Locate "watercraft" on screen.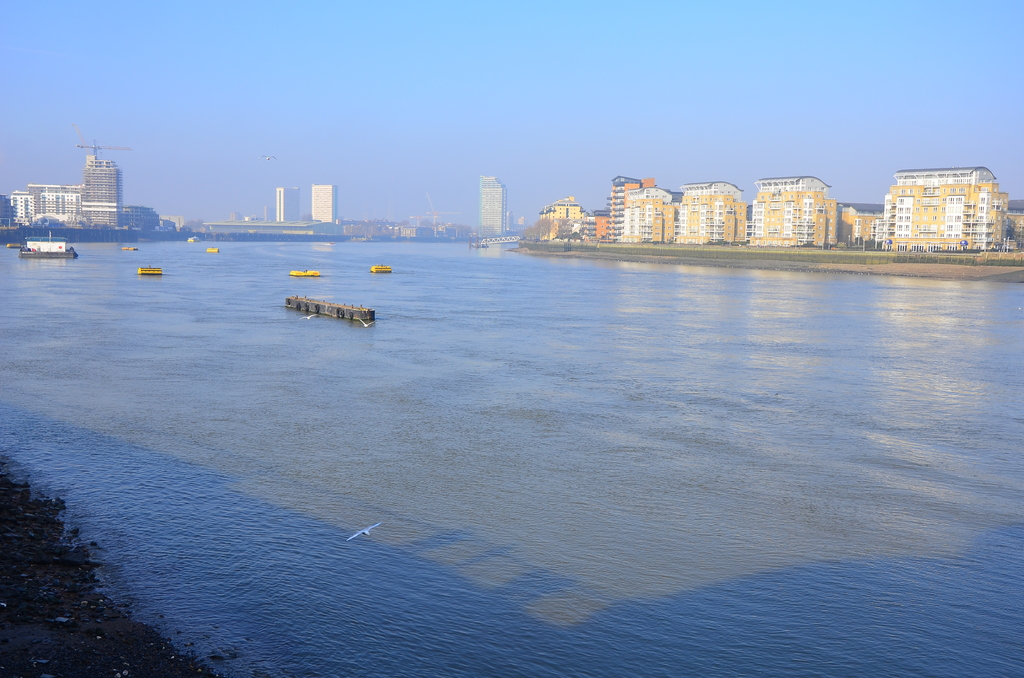
On screen at BBox(211, 242, 218, 252).
